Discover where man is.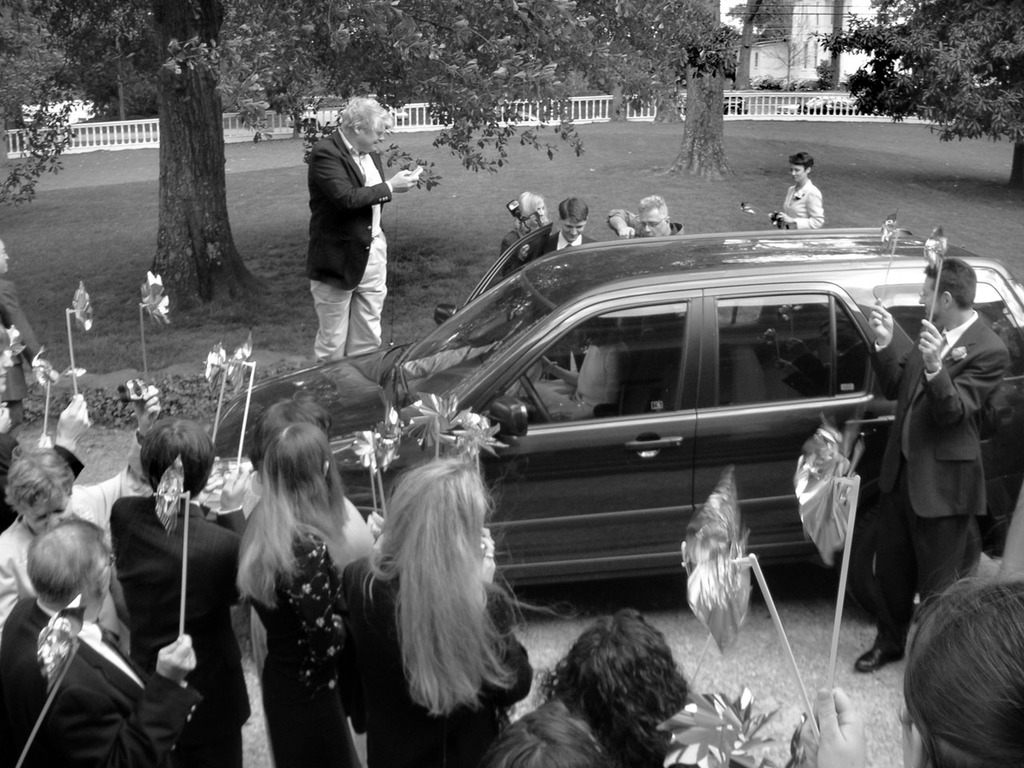
Discovered at box(0, 519, 199, 767).
